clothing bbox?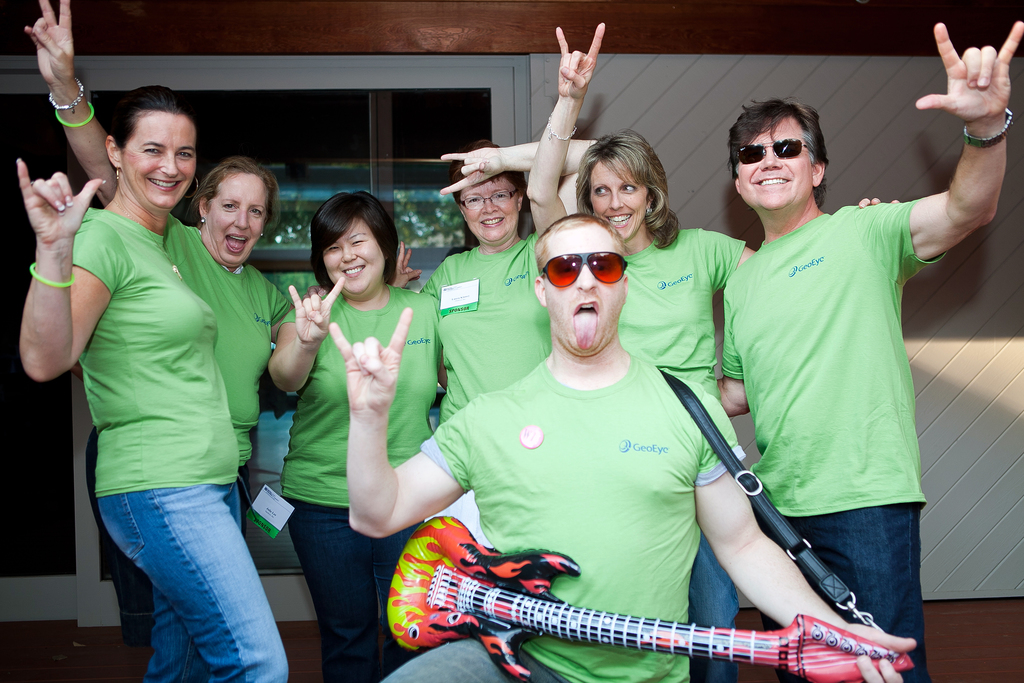
left=381, top=358, right=745, bottom=682
